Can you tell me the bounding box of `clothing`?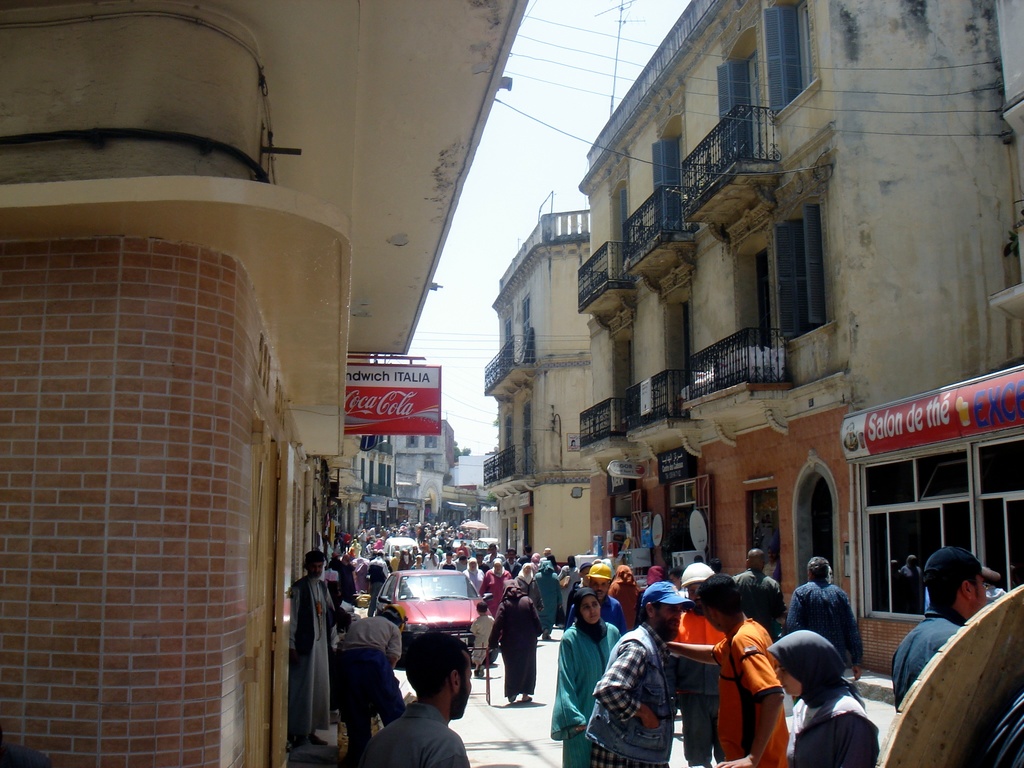
[555, 609, 620, 758].
